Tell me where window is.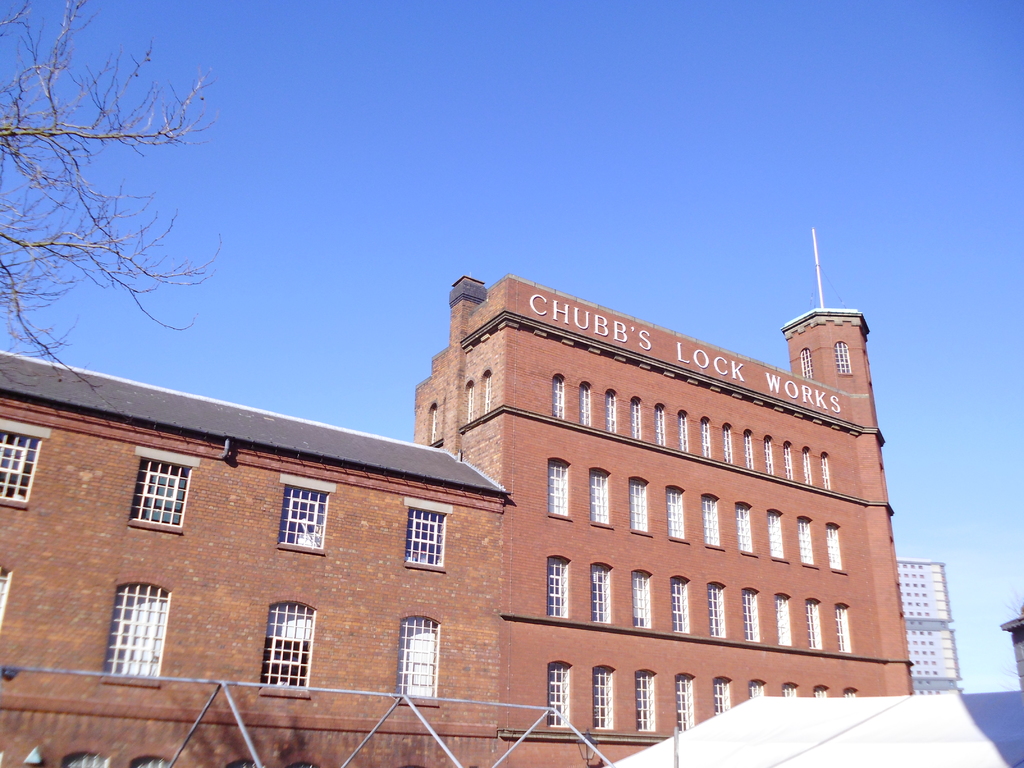
window is at <box>708,583,724,638</box>.
